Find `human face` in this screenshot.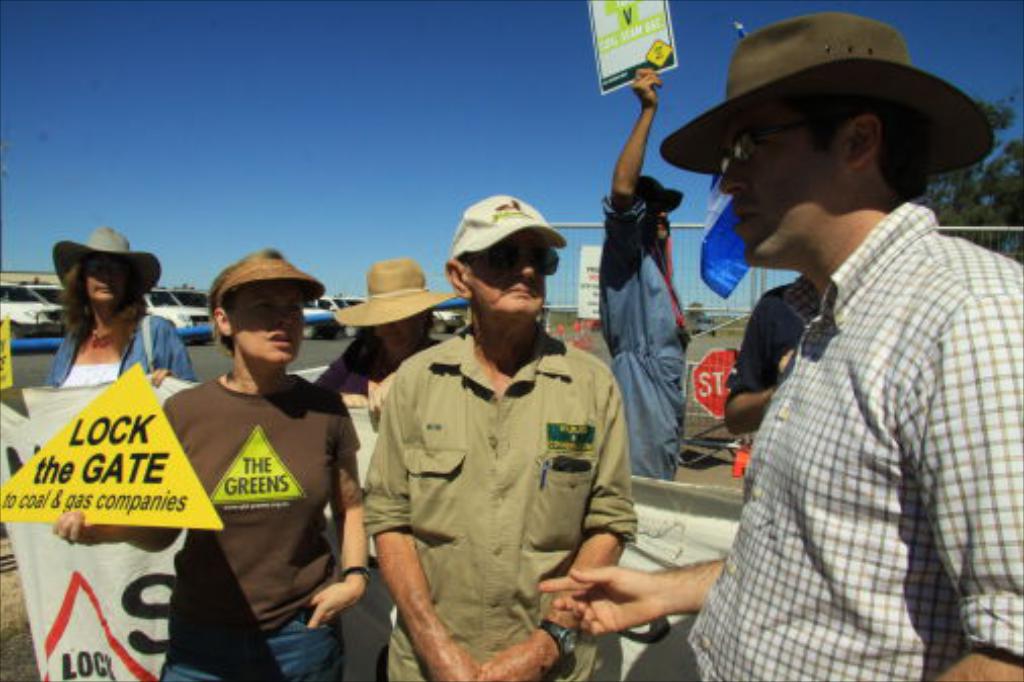
The bounding box for `human face` is pyautogui.locateOnScreen(370, 306, 433, 354).
